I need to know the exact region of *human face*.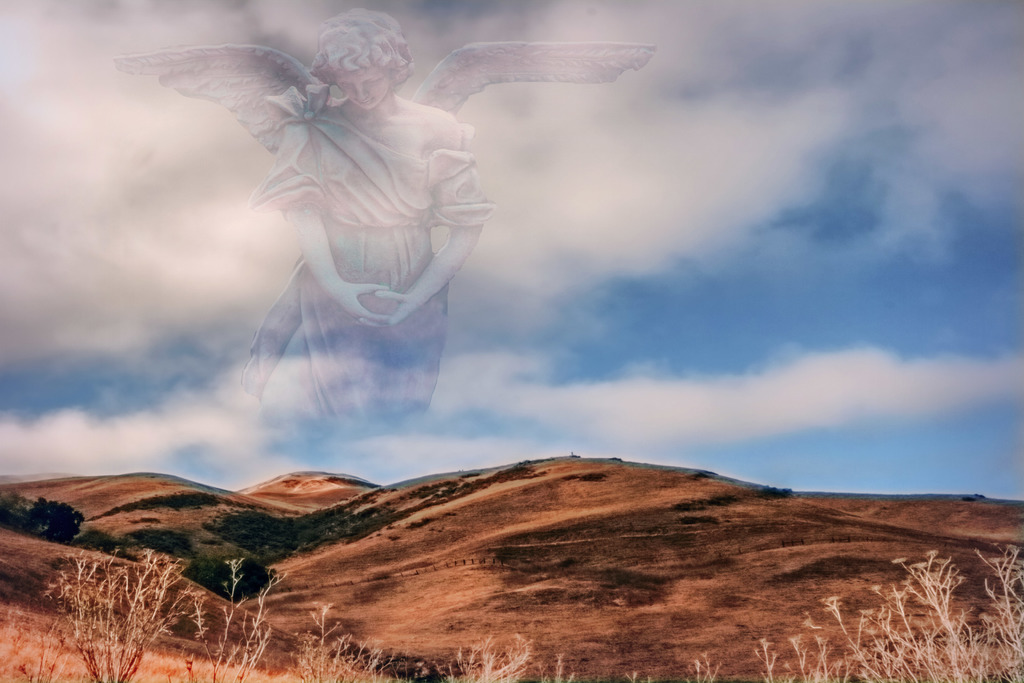
Region: x1=333 y1=69 x2=391 y2=112.
